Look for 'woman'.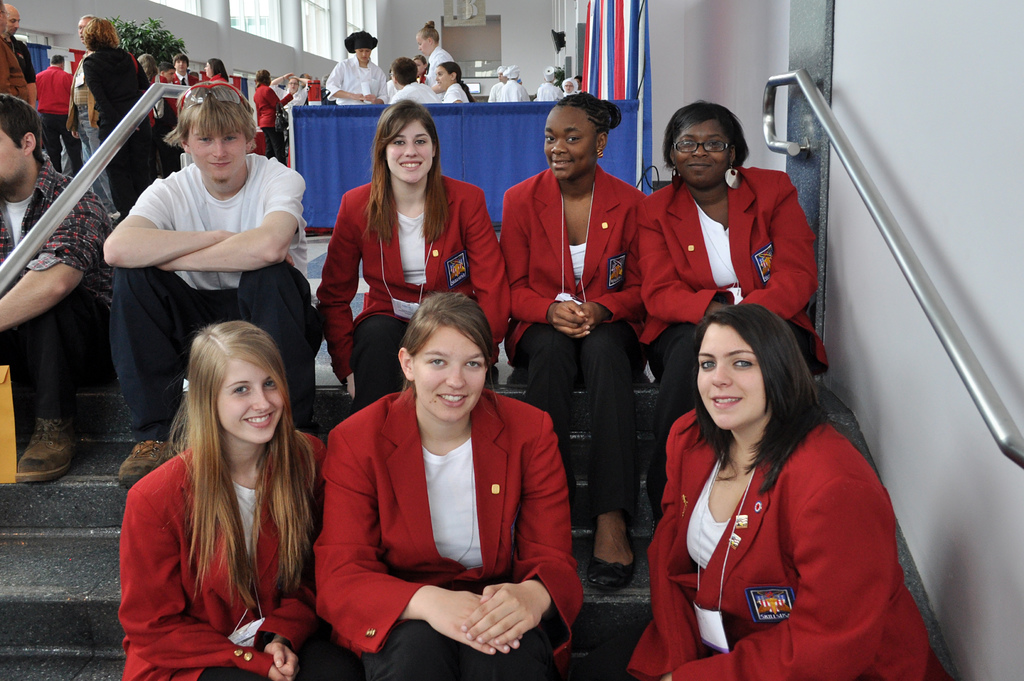
Found: [left=135, top=52, right=178, bottom=126].
